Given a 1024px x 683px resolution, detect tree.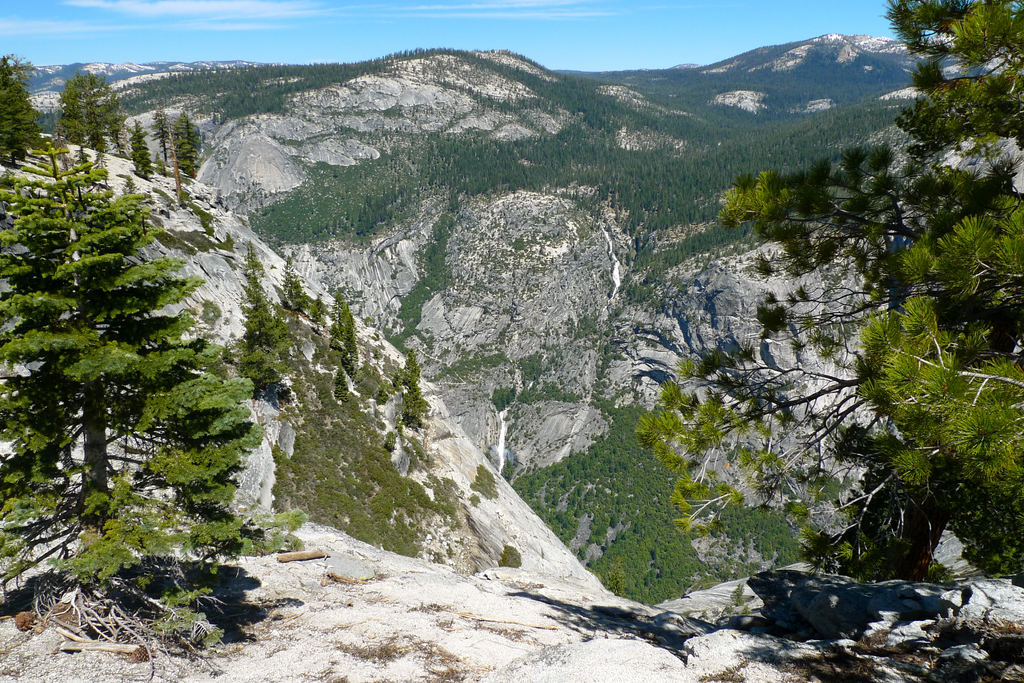
left=392, top=349, right=431, bottom=431.
